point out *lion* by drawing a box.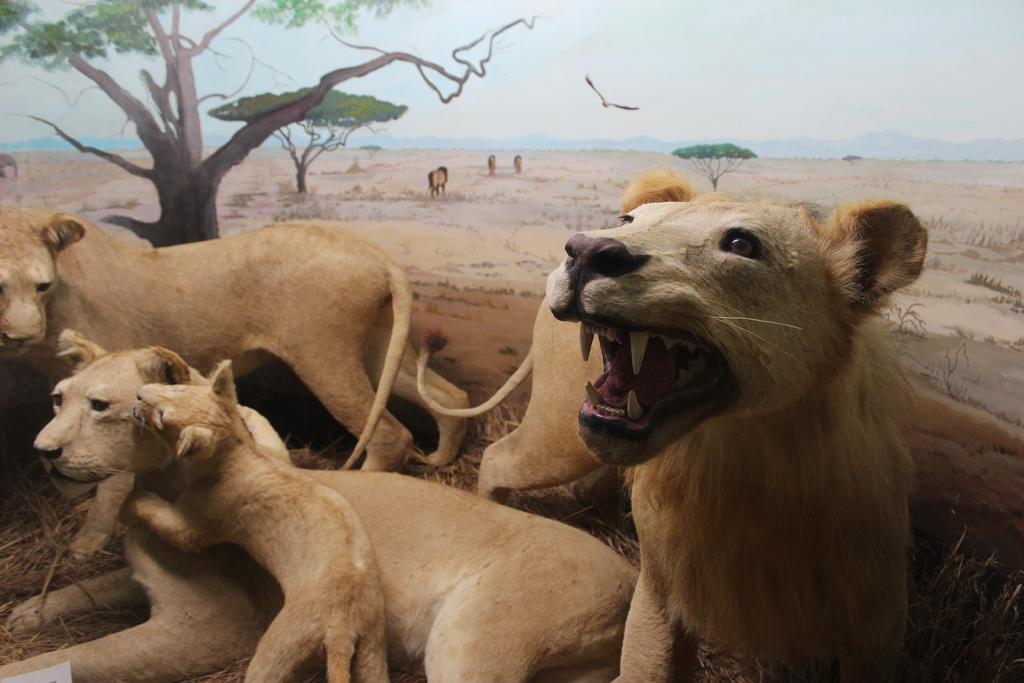
locate(0, 331, 643, 682).
